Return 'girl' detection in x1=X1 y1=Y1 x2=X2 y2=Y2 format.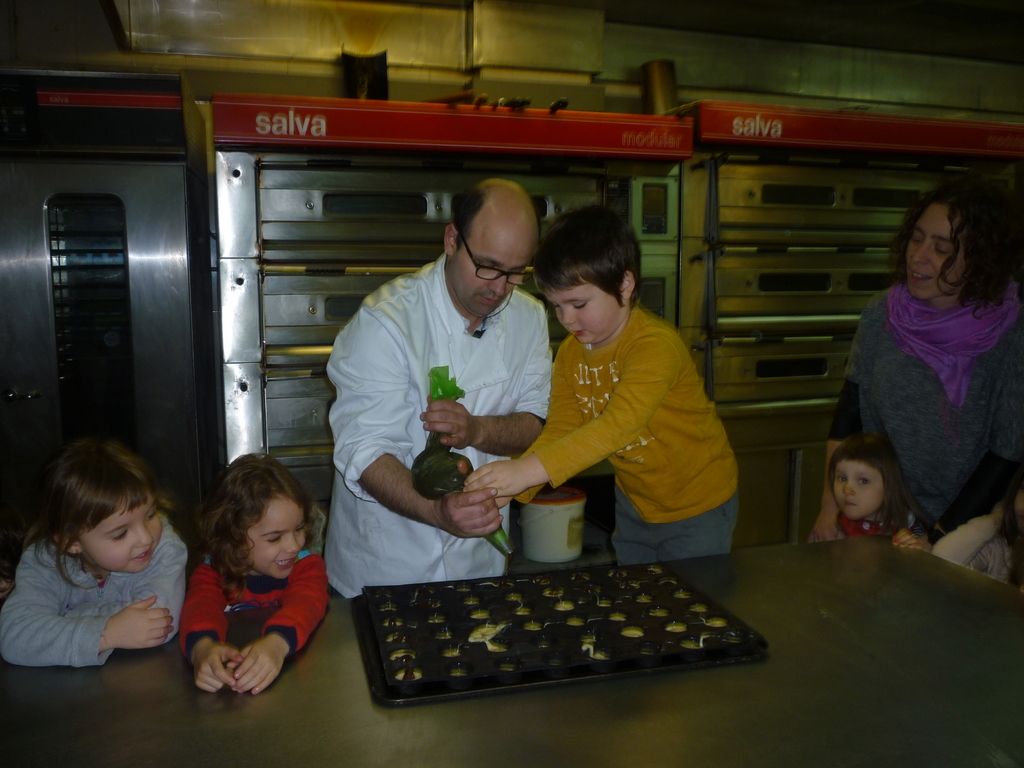
x1=818 y1=438 x2=913 y2=542.
